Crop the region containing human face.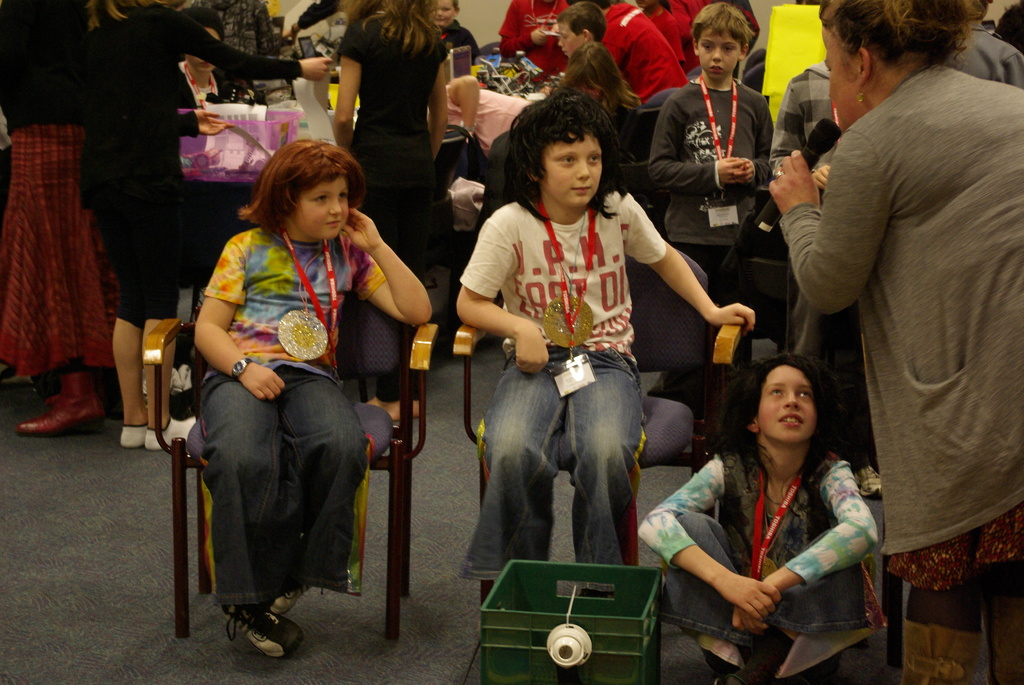
Crop region: [435,0,461,25].
